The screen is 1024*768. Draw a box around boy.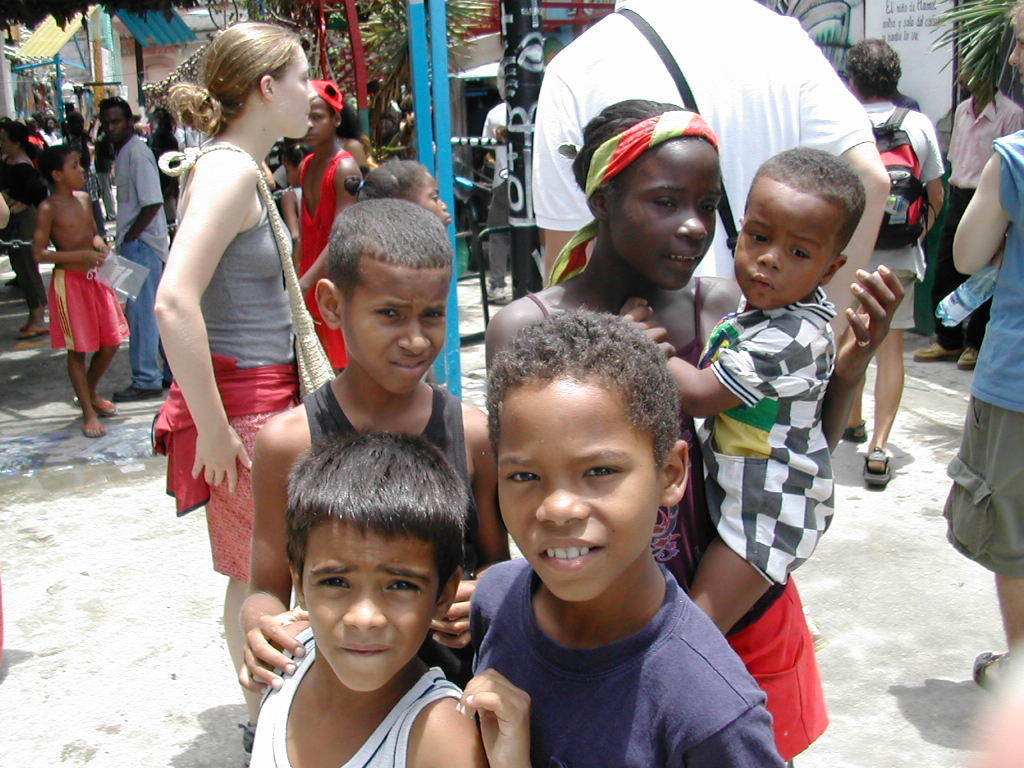
<region>72, 143, 114, 236</region>.
